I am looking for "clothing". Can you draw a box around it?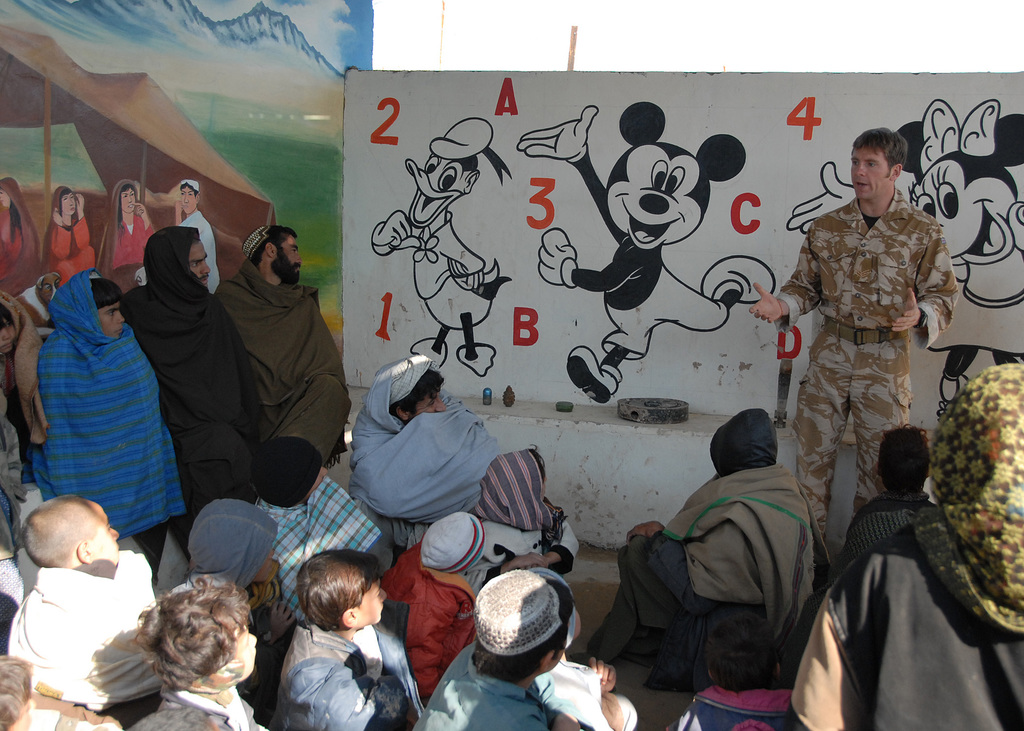
Sure, the bounding box is 790:360:1022:730.
